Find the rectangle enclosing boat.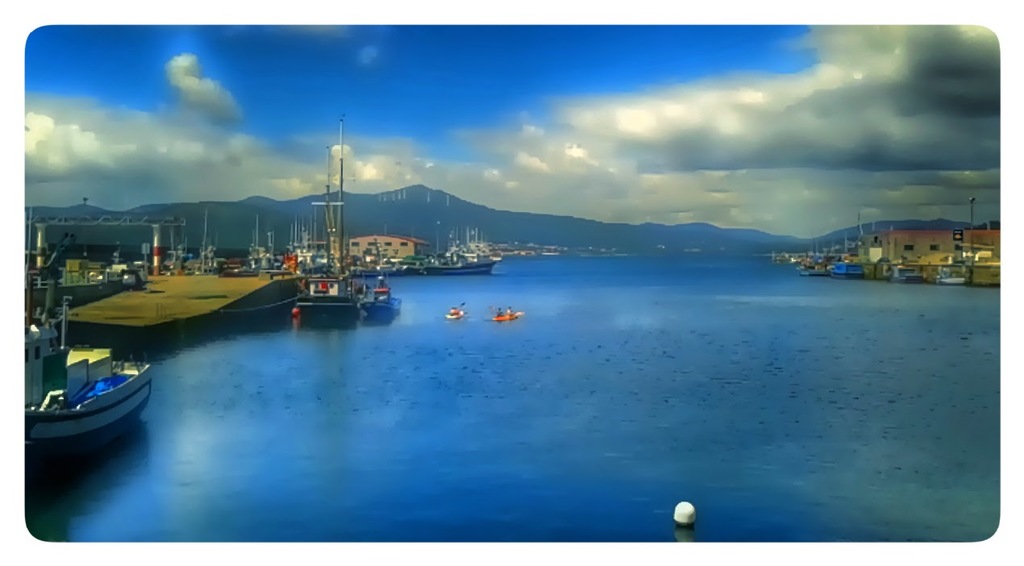
pyautogui.locateOnScreen(492, 301, 526, 327).
